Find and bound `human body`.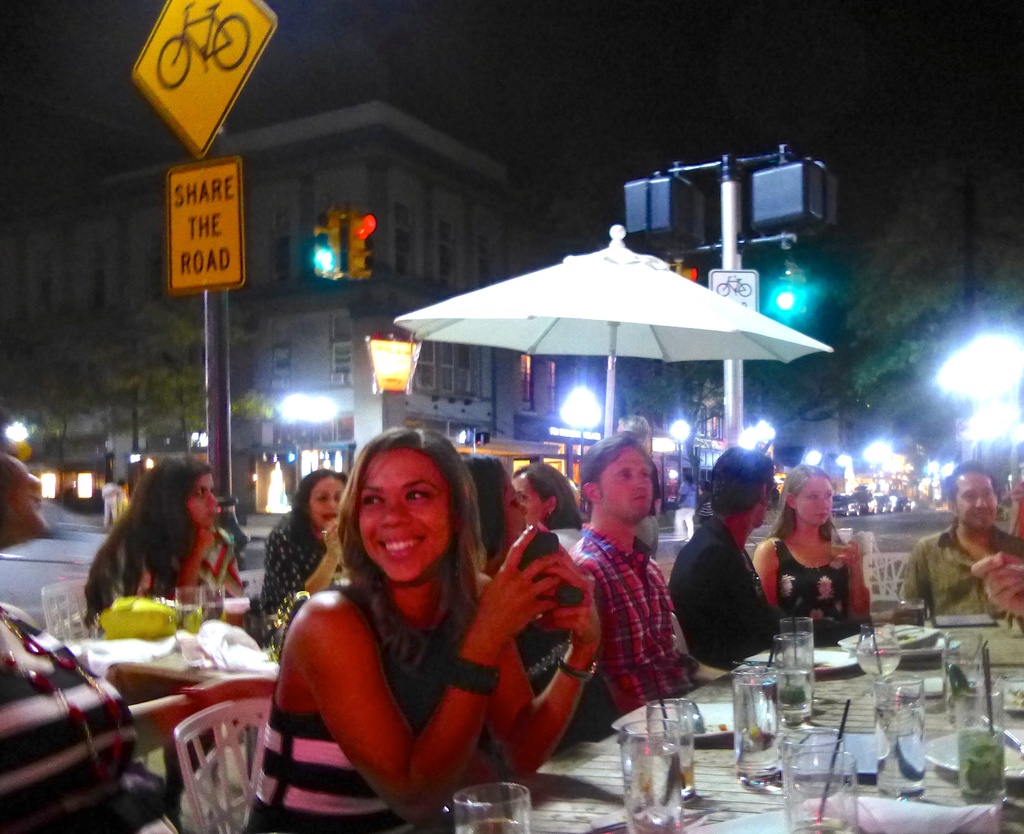
Bound: <region>564, 433, 678, 719</region>.
